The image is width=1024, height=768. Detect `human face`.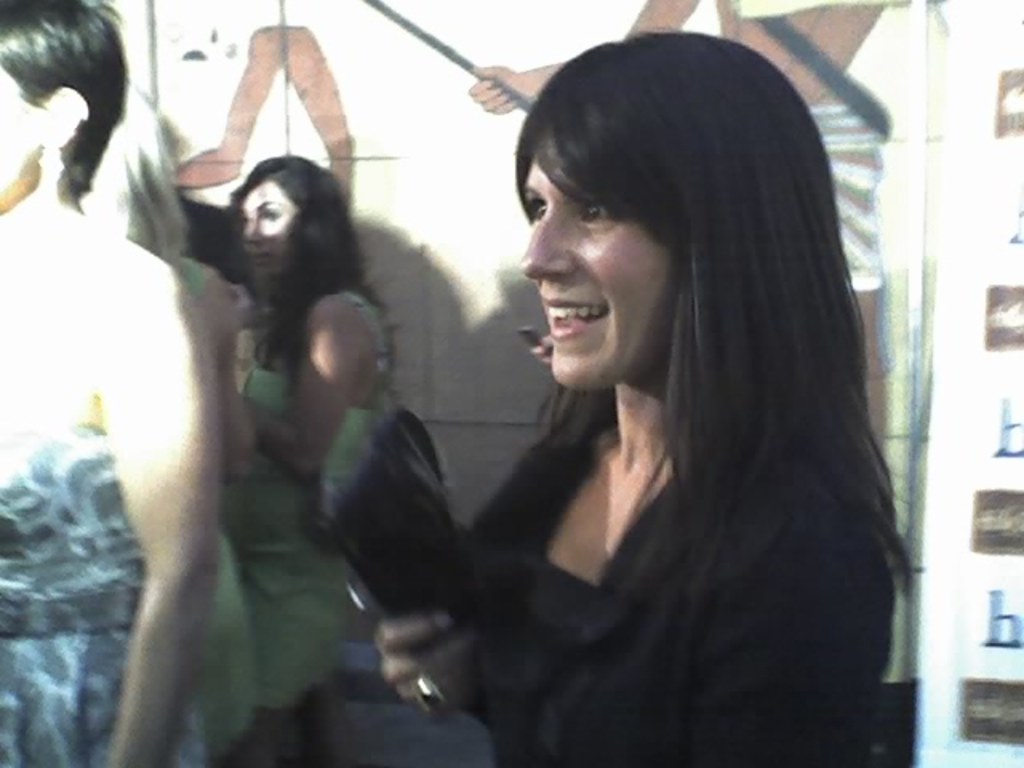
Detection: 246 181 293 280.
